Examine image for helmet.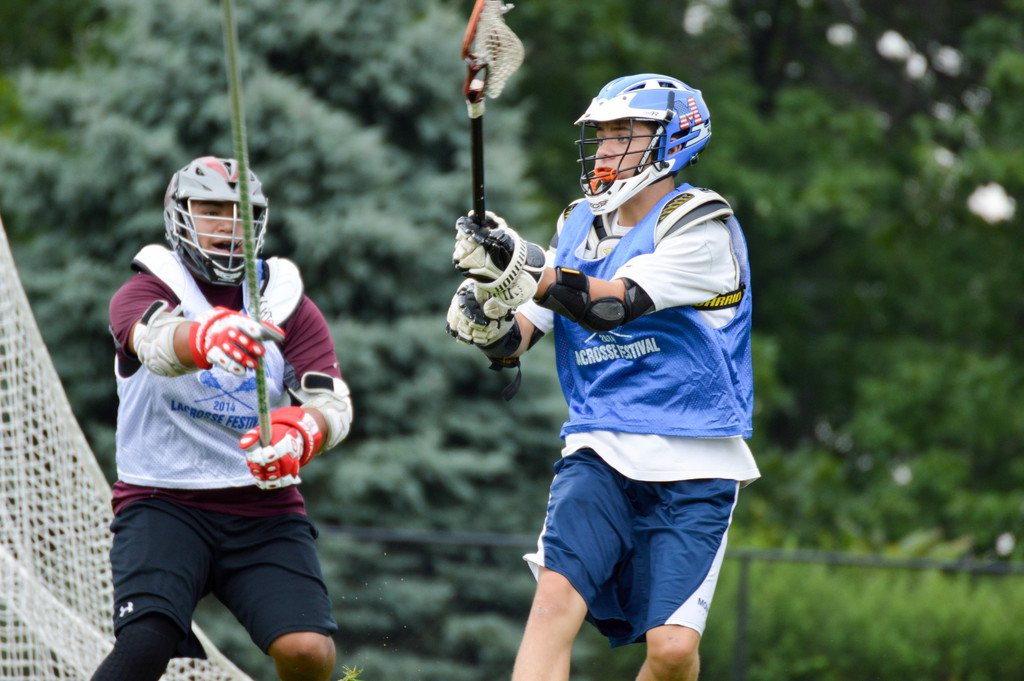
Examination result: bbox=(577, 68, 715, 208).
